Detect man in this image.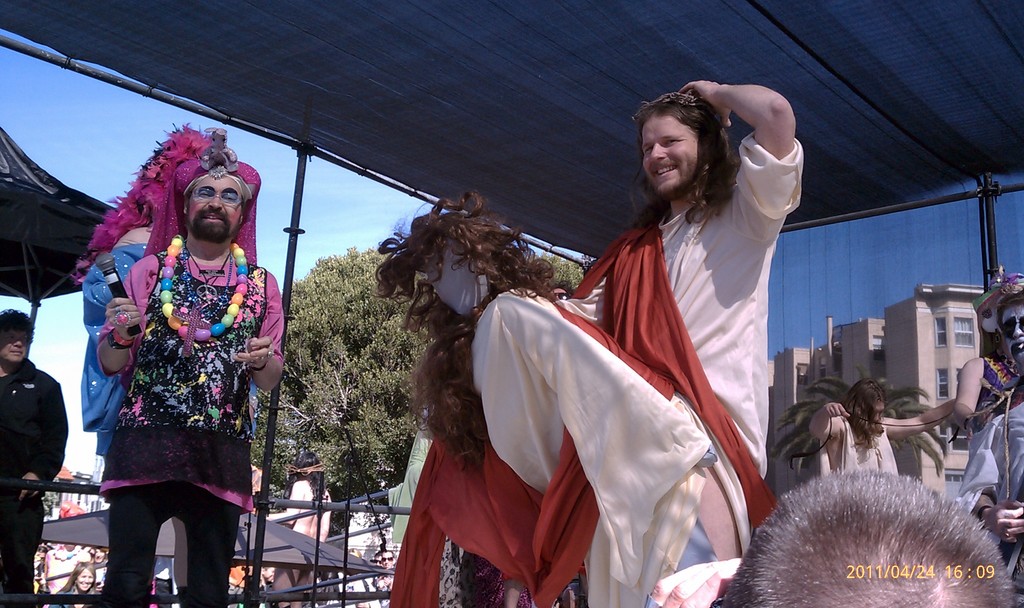
Detection: x1=65 y1=127 x2=293 y2=607.
